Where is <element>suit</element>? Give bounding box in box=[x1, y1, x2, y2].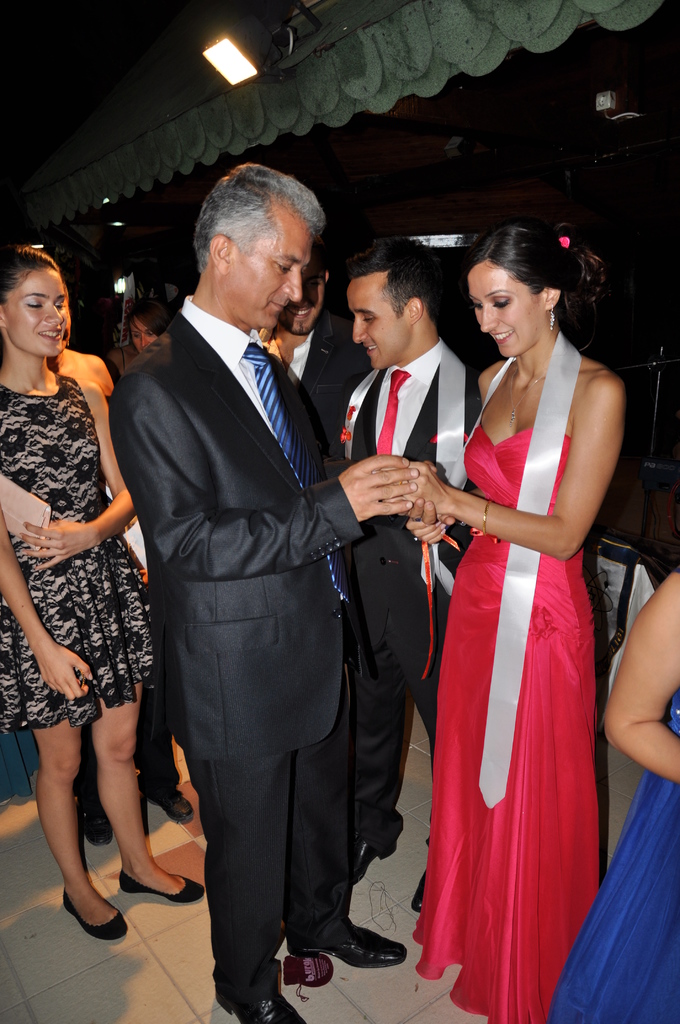
box=[337, 339, 485, 862].
